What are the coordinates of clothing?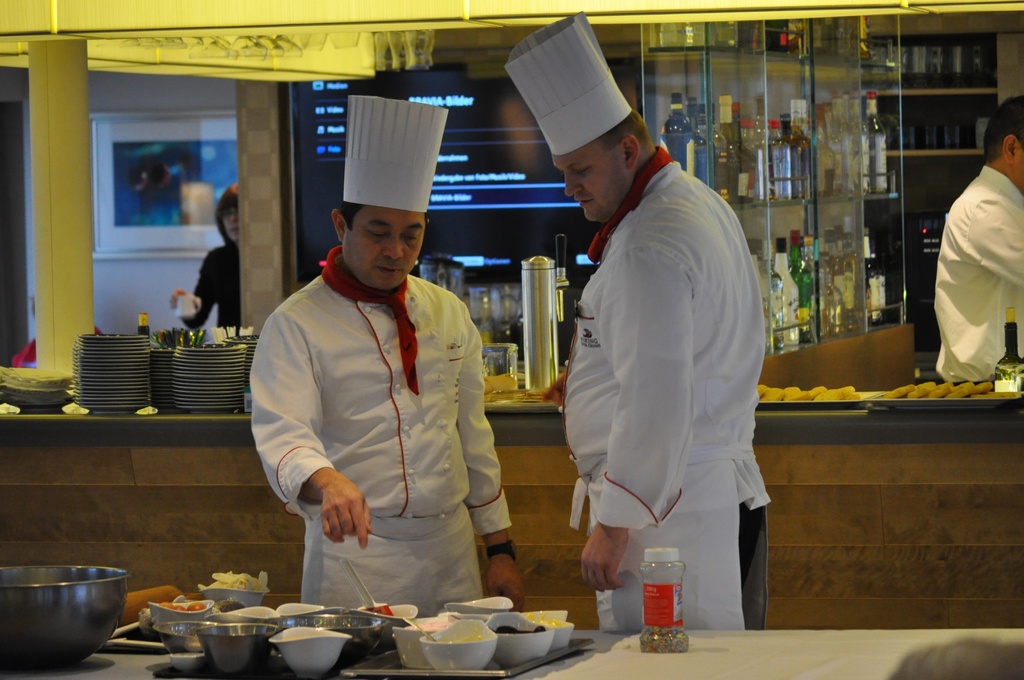
243:239:511:620.
